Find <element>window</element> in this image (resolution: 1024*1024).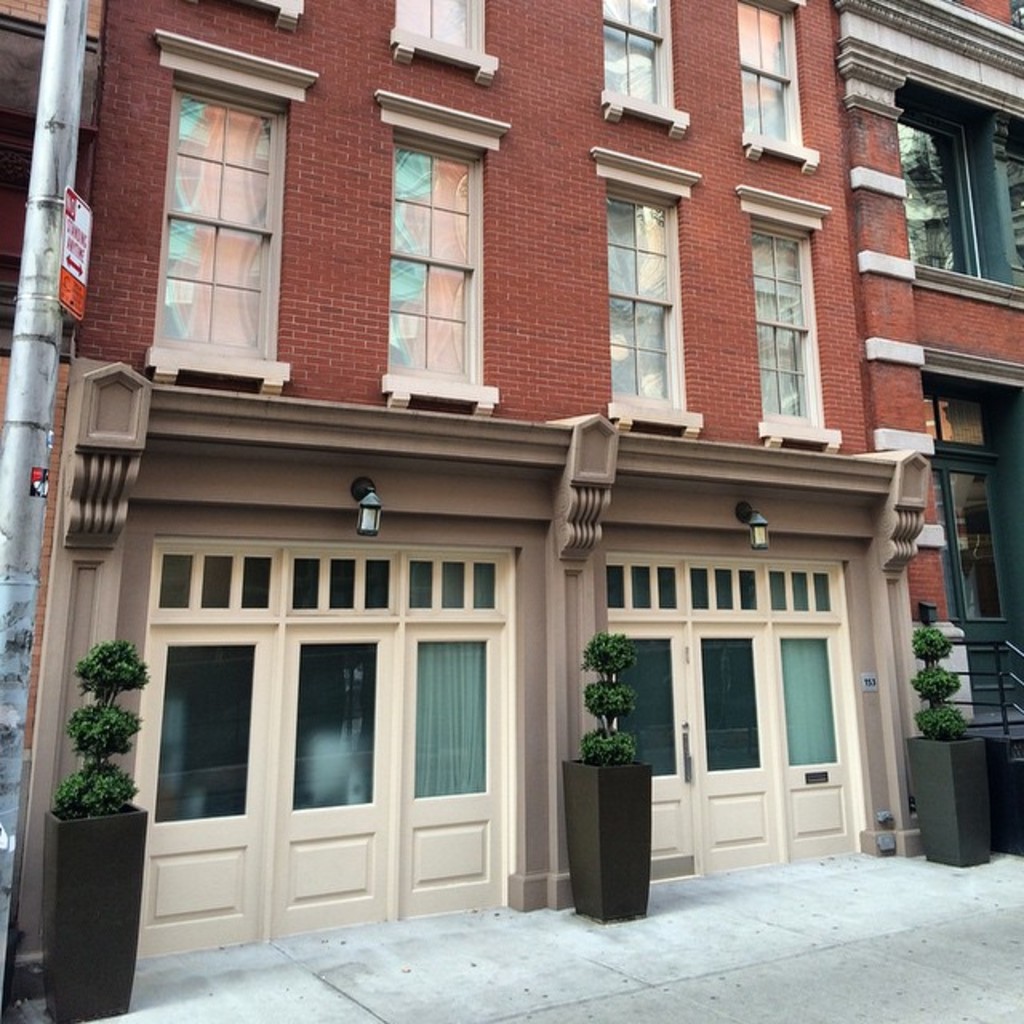
region(608, 197, 685, 414).
